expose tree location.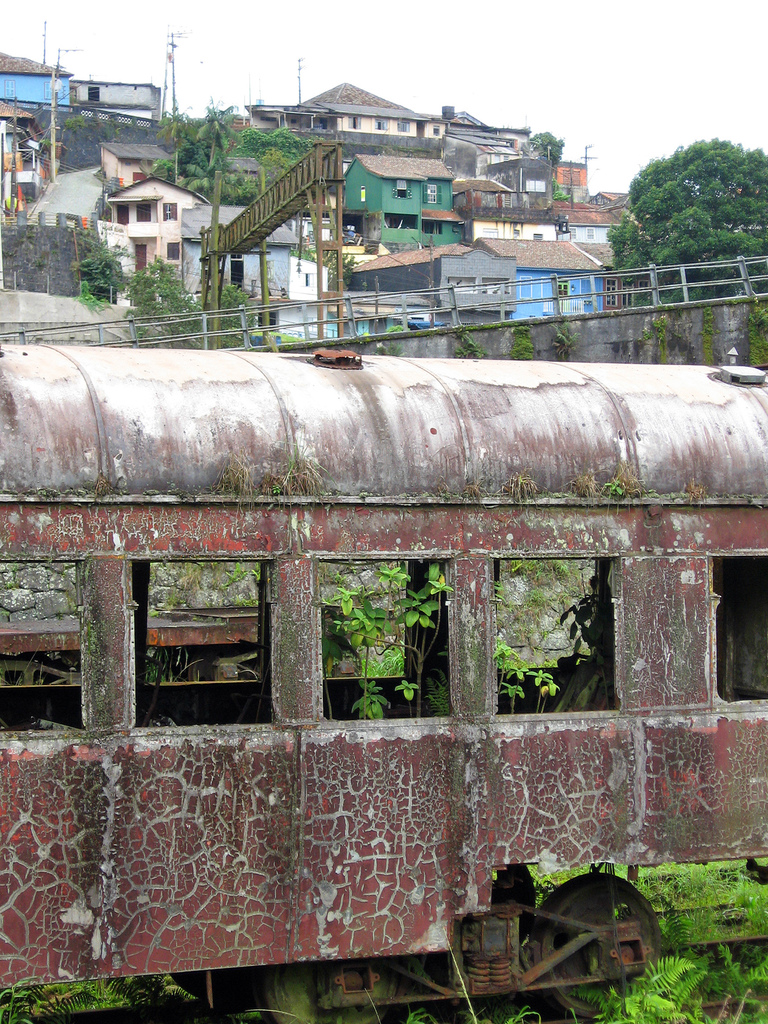
Exposed at rect(205, 282, 243, 335).
